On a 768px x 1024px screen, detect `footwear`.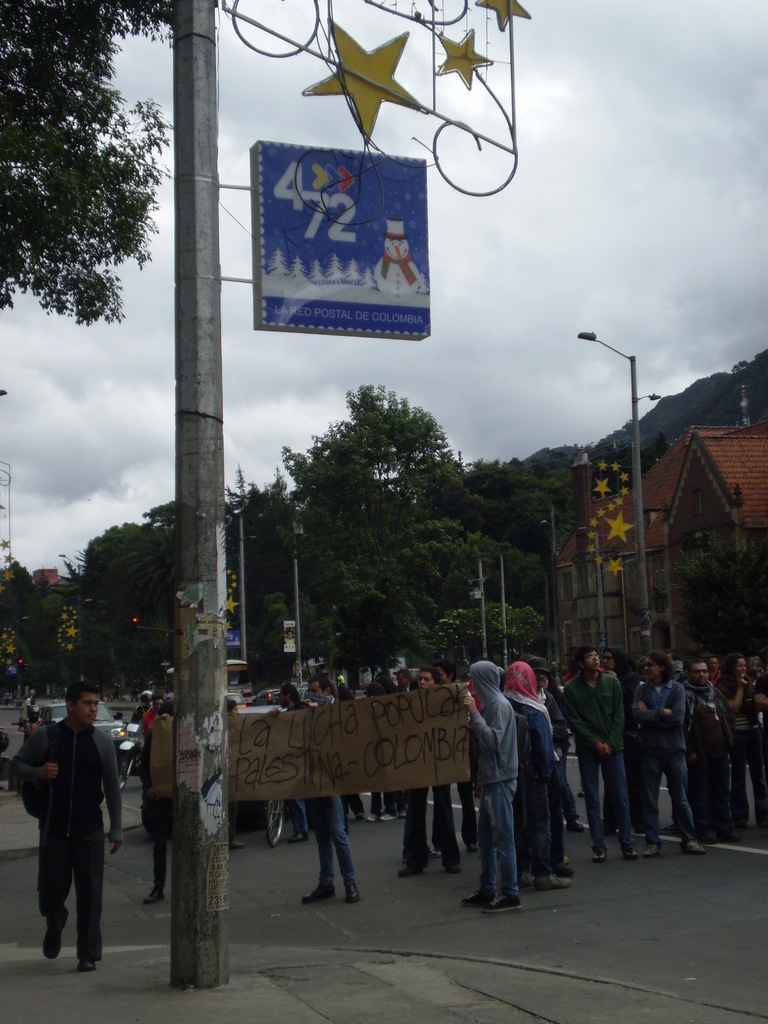
box=[141, 887, 163, 906].
